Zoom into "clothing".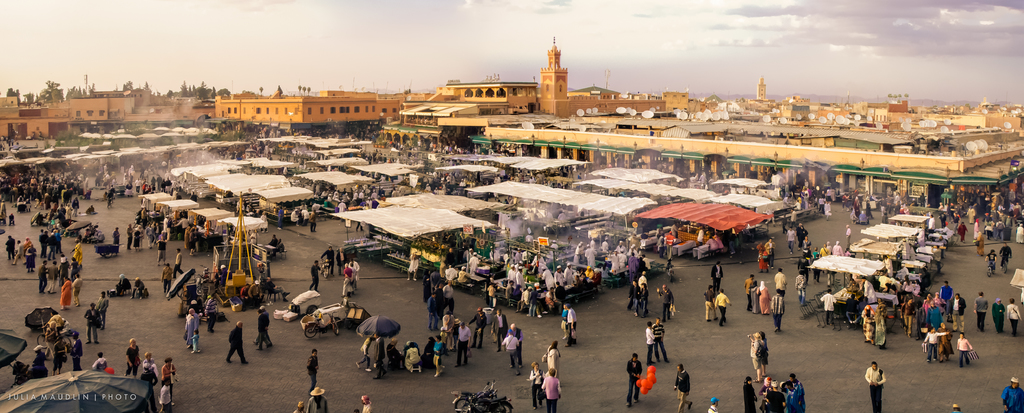
Zoom target: (x1=705, y1=235, x2=724, y2=252).
